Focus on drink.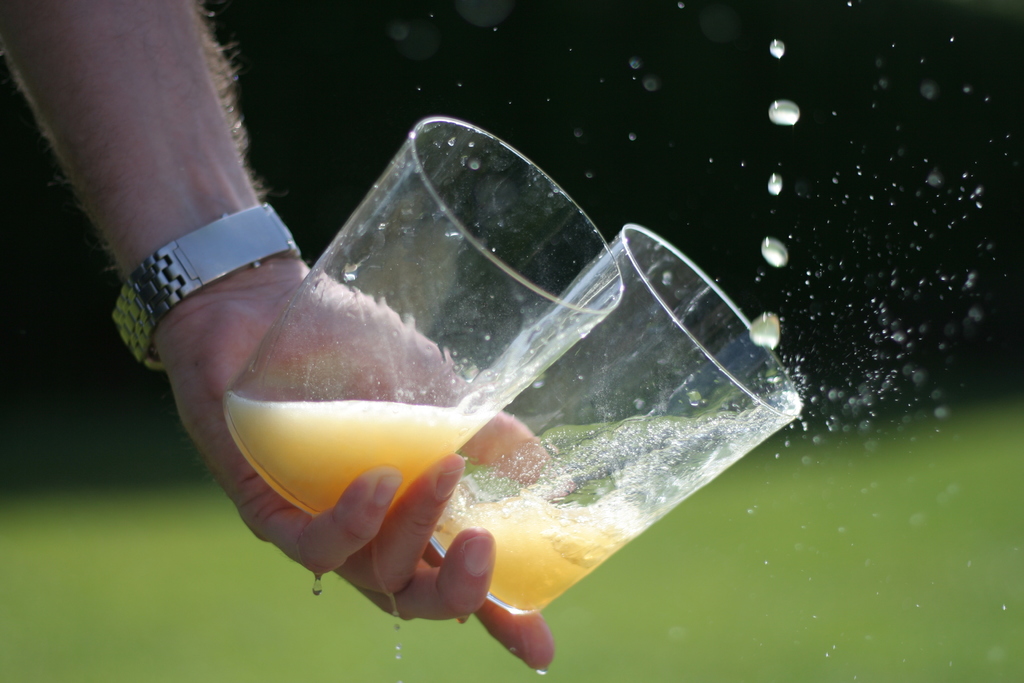
Focused at pyautogui.locateOnScreen(220, 115, 623, 522).
